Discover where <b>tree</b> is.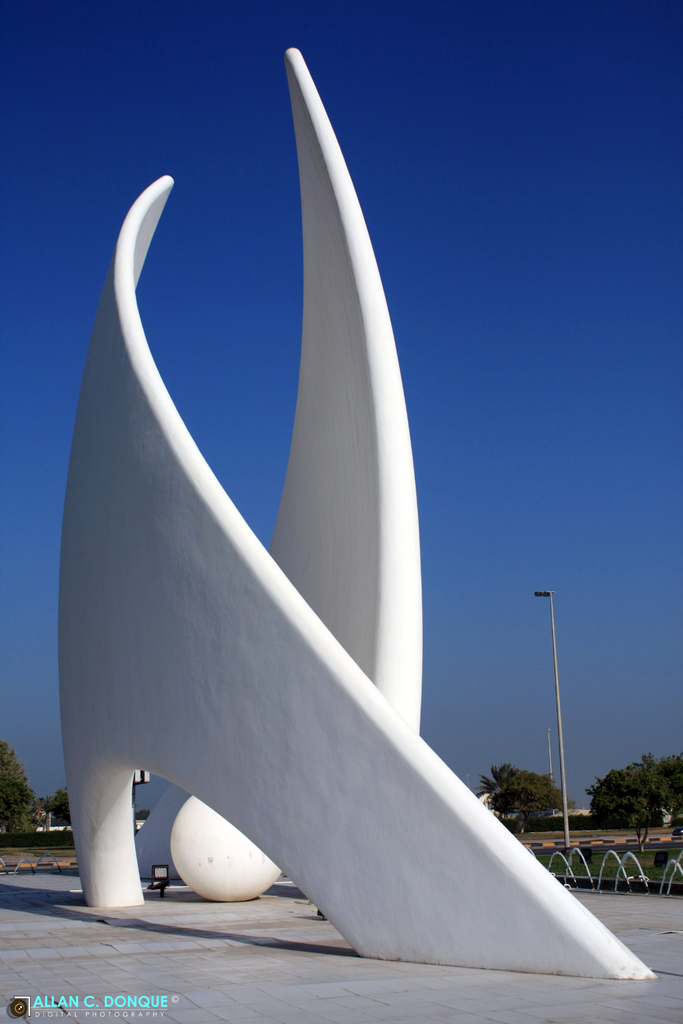
Discovered at select_region(475, 742, 572, 838).
